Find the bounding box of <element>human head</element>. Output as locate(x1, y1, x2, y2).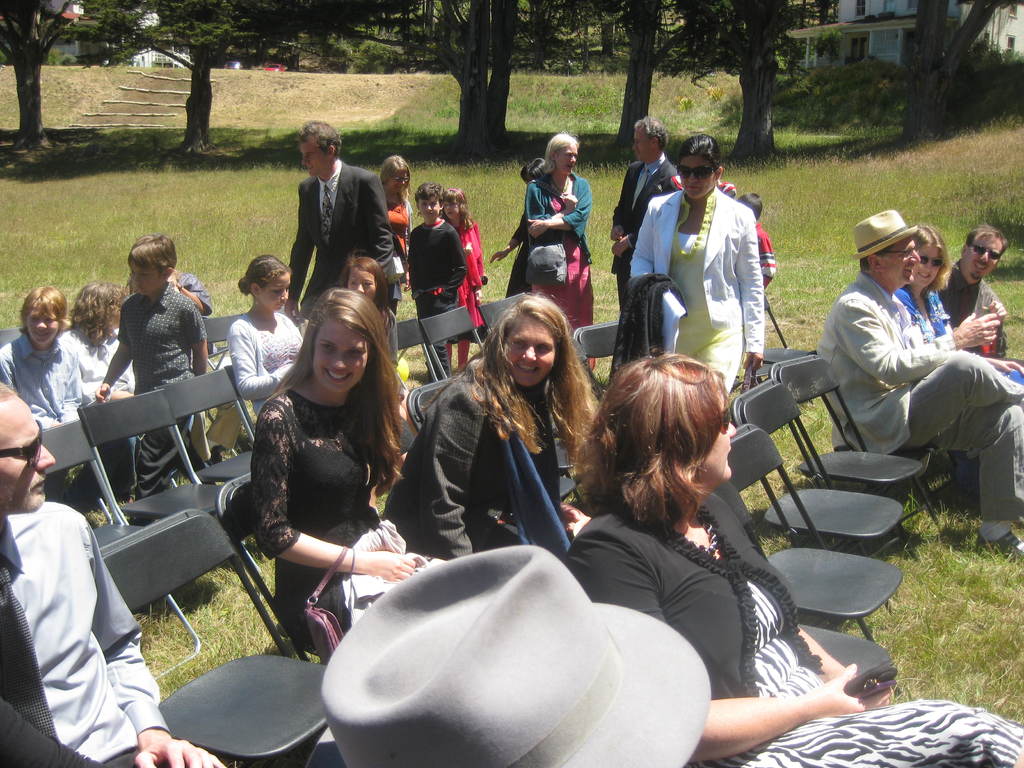
locate(380, 155, 412, 196).
